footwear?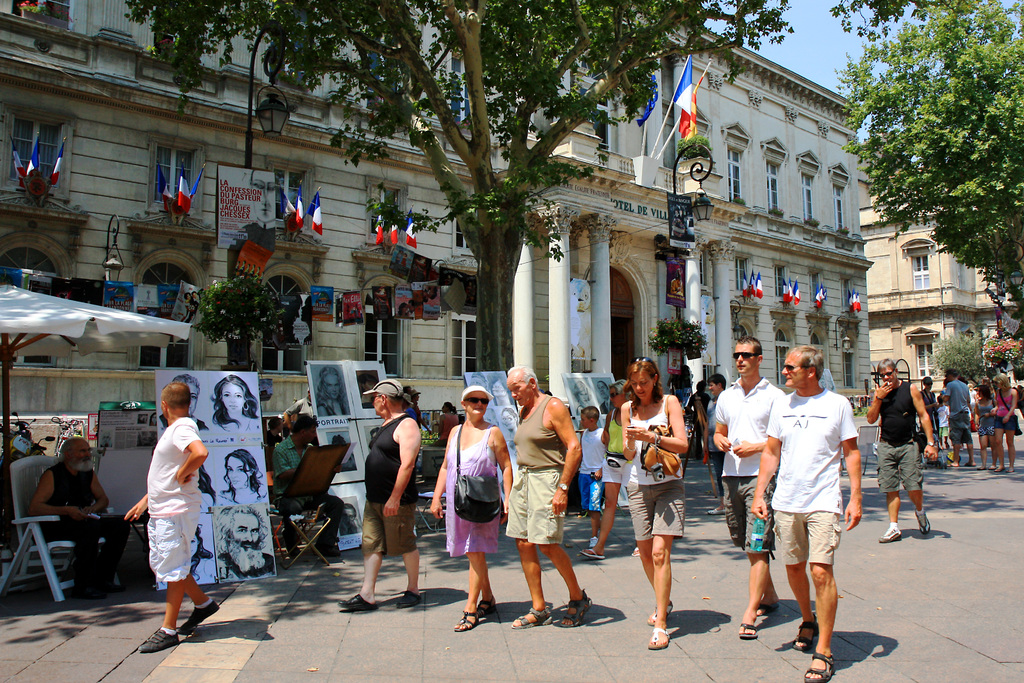
left=737, top=616, right=755, bottom=633
